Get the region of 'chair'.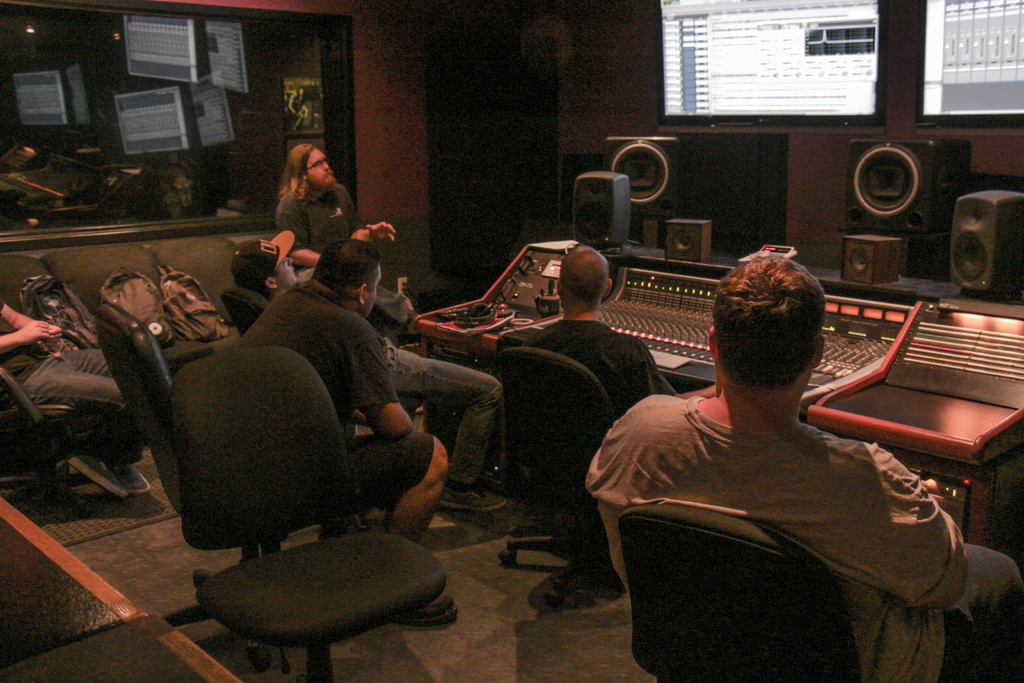
104,299,195,594.
